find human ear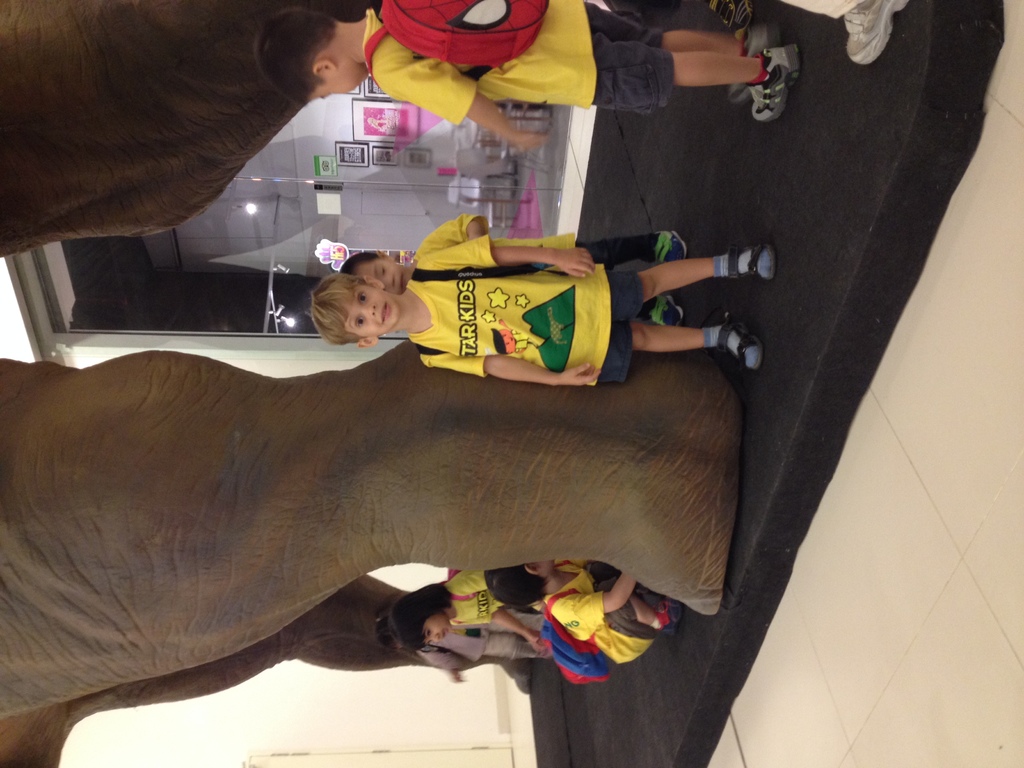
(370, 246, 386, 257)
